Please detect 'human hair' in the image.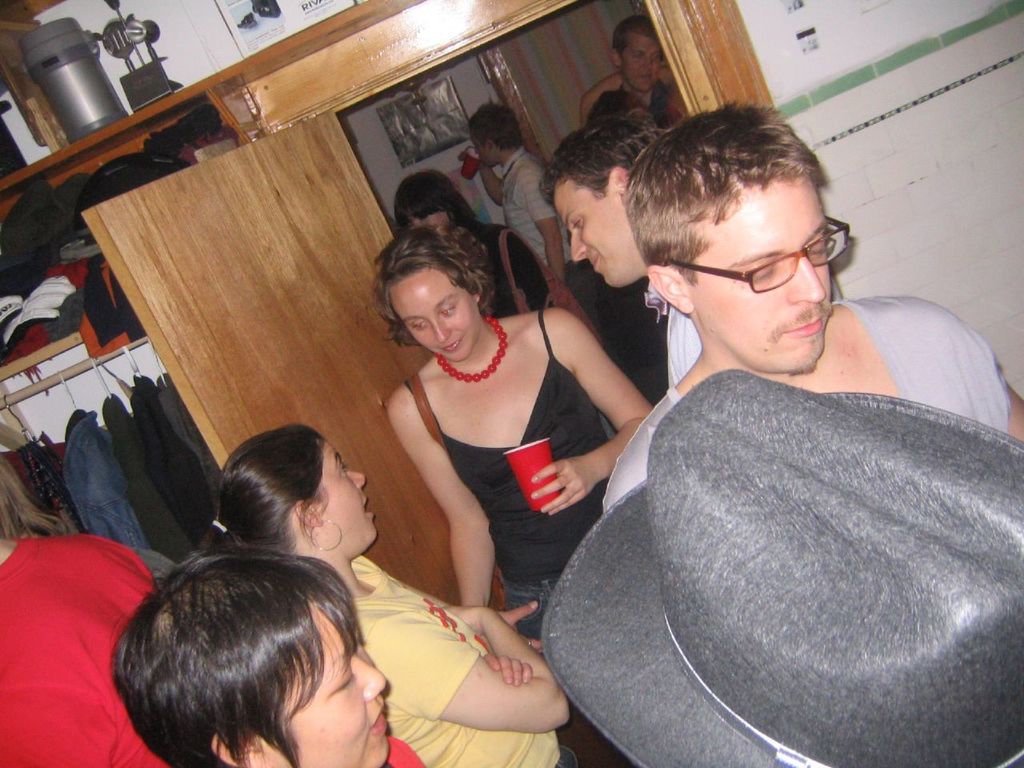
l=374, t=229, r=495, b=347.
